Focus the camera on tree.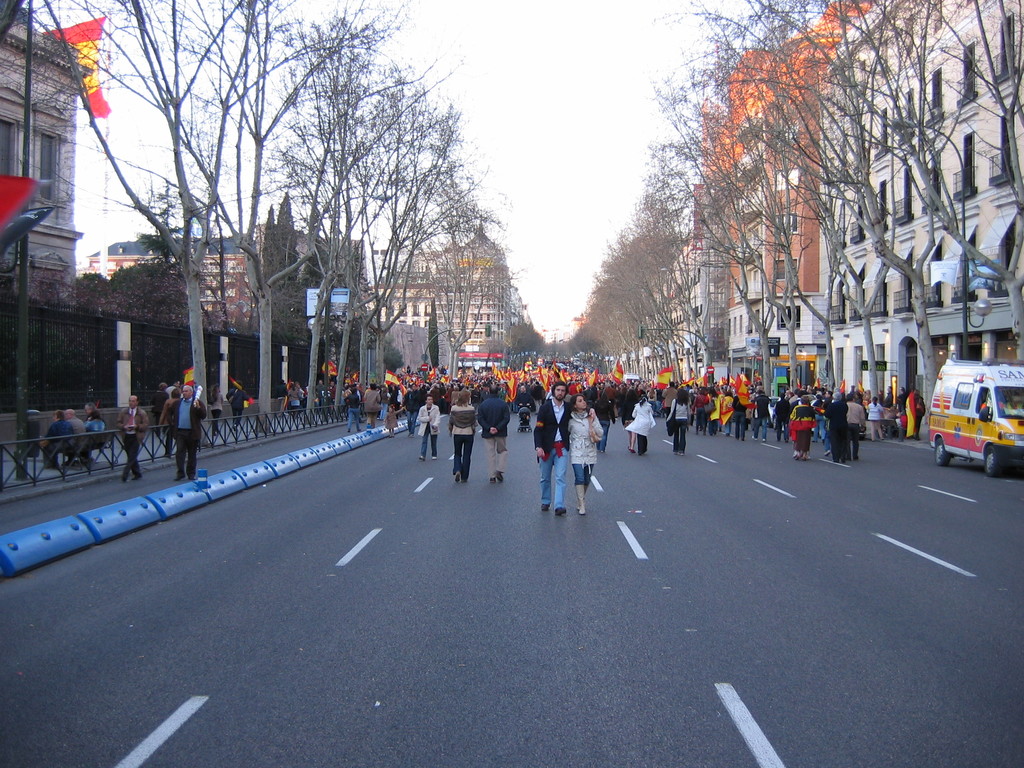
Focus region: 62:25:502:408.
